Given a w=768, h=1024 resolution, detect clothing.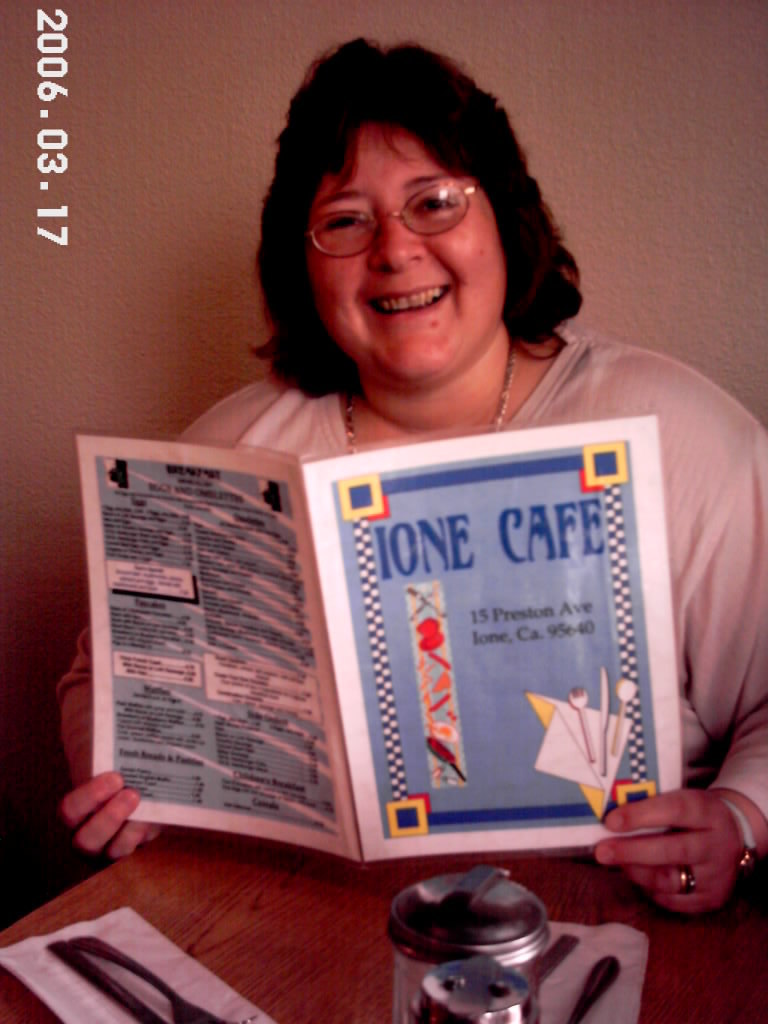
x1=88, y1=297, x2=752, y2=884.
